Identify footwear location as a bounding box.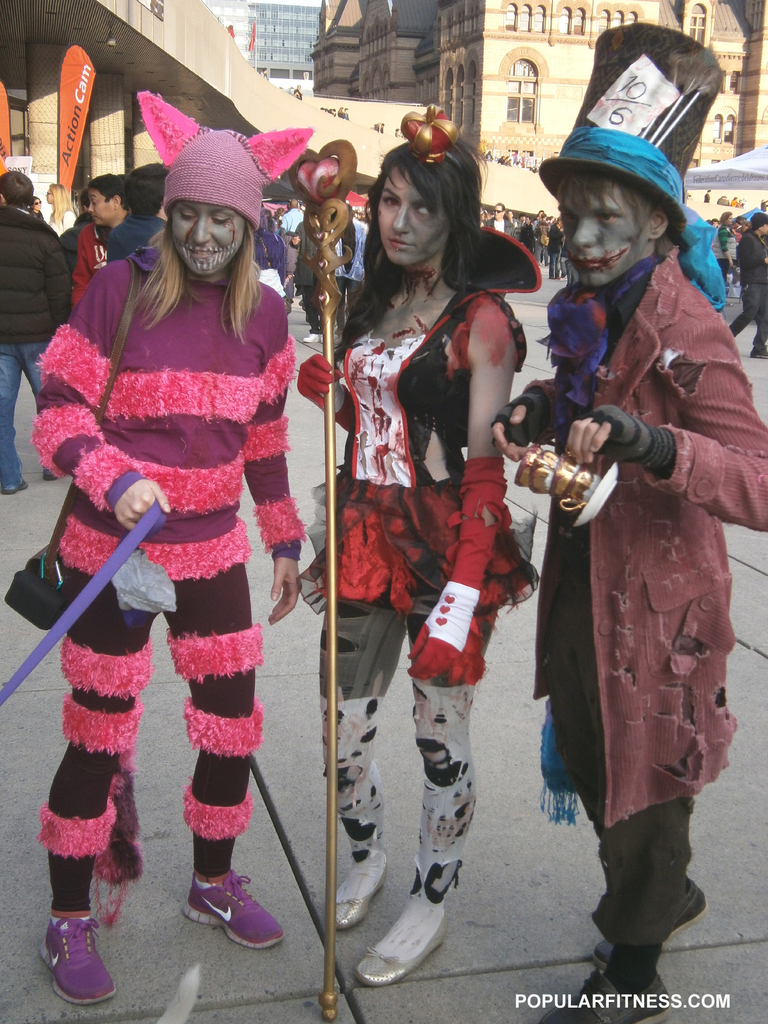
[left=749, top=348, right=767, bottom=360].
